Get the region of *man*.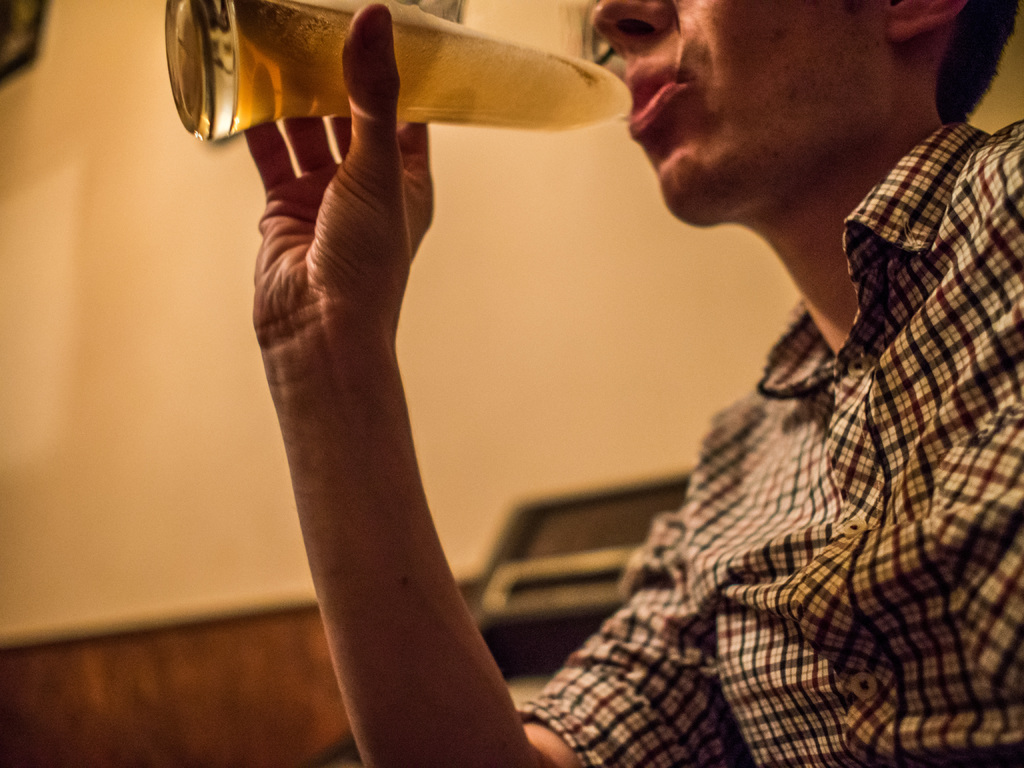
{"x1": 234, "y1": 0, "x2": 1023, "y2": 728}.
